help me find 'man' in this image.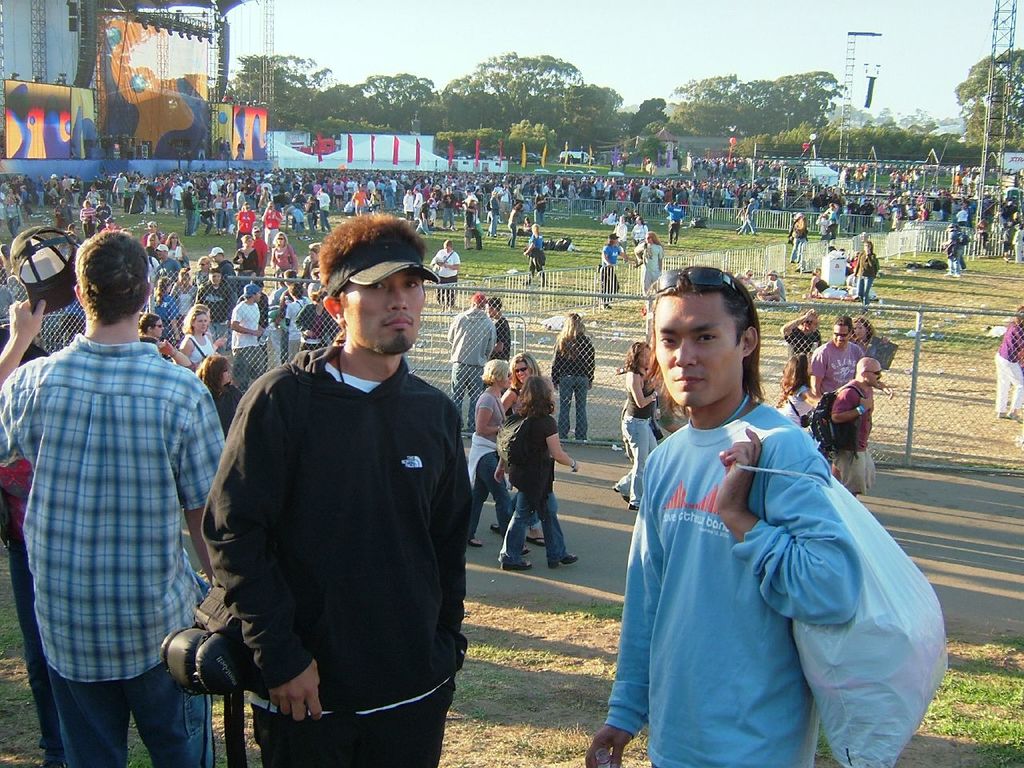
Found it: bbox(186, 219, 485, 767).
